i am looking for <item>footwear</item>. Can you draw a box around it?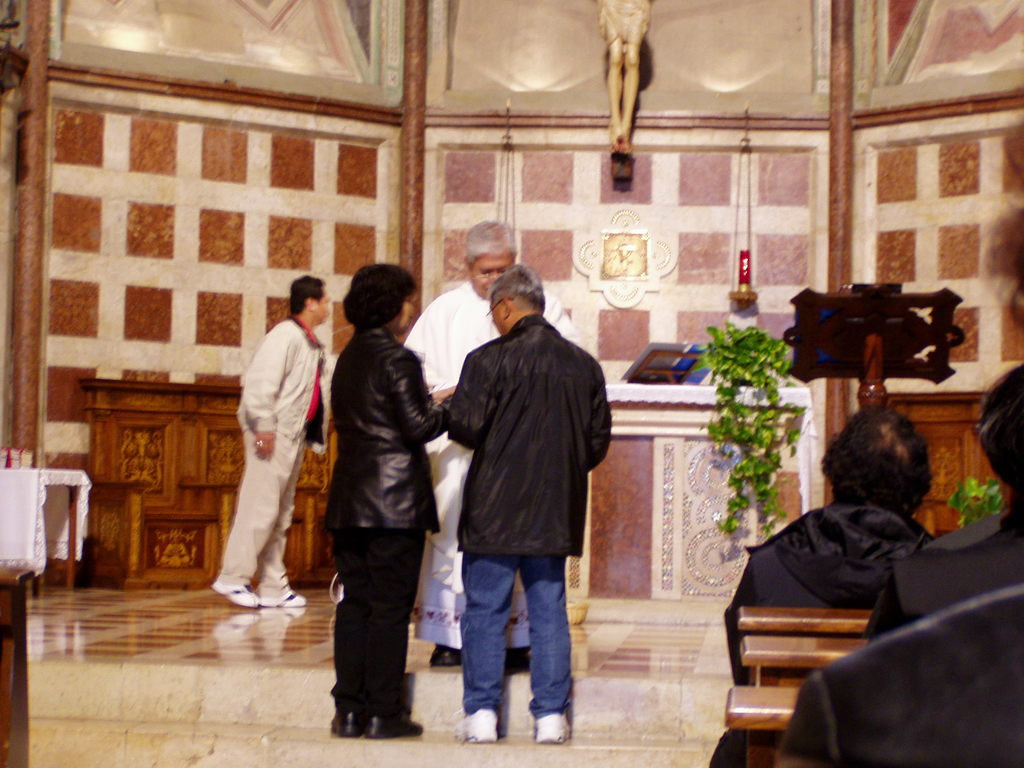
Sure, the bounding box is {"left": 260, "top": 582, "right": 307, "bottom": 609}.
